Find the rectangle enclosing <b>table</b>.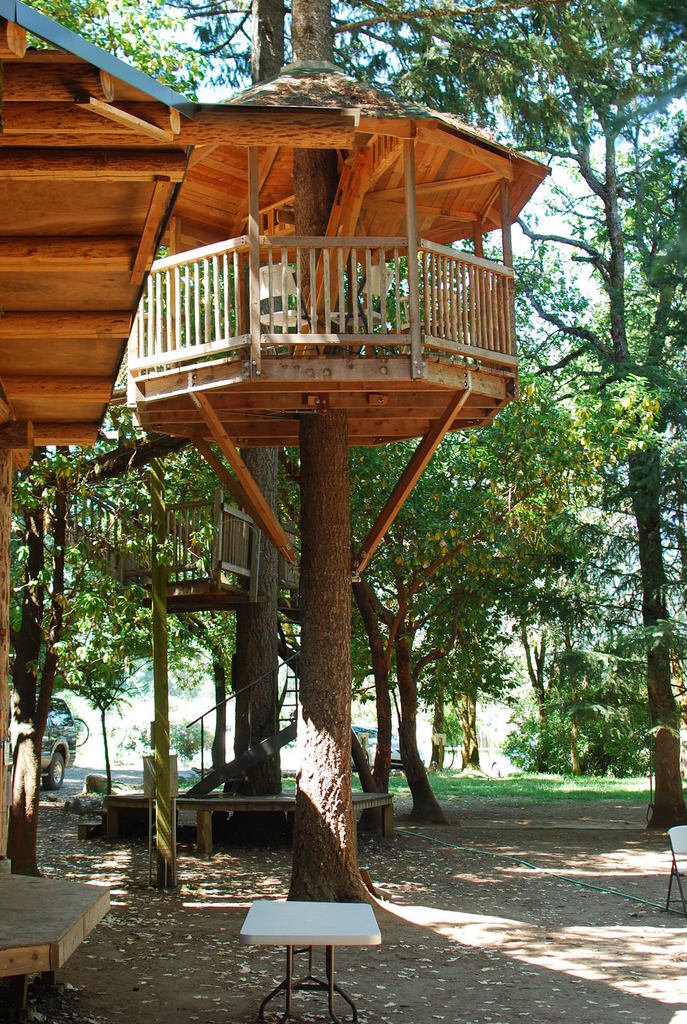
box(221, 891, 385, 1007).
